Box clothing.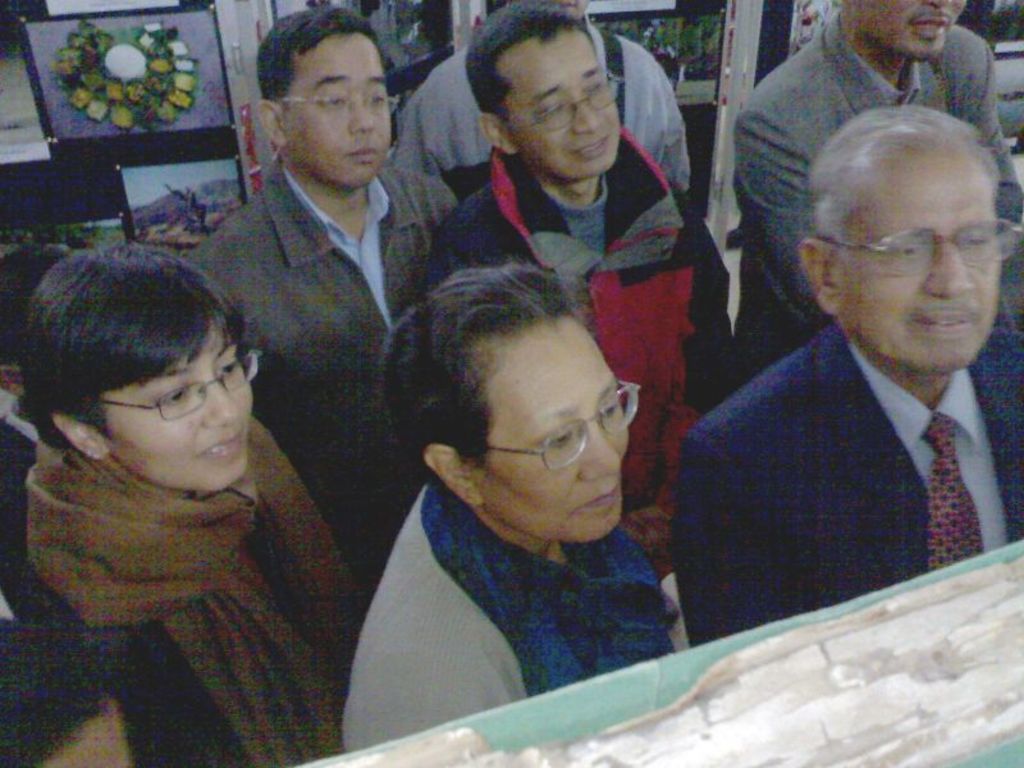
box(23, 323, 351, 764).
